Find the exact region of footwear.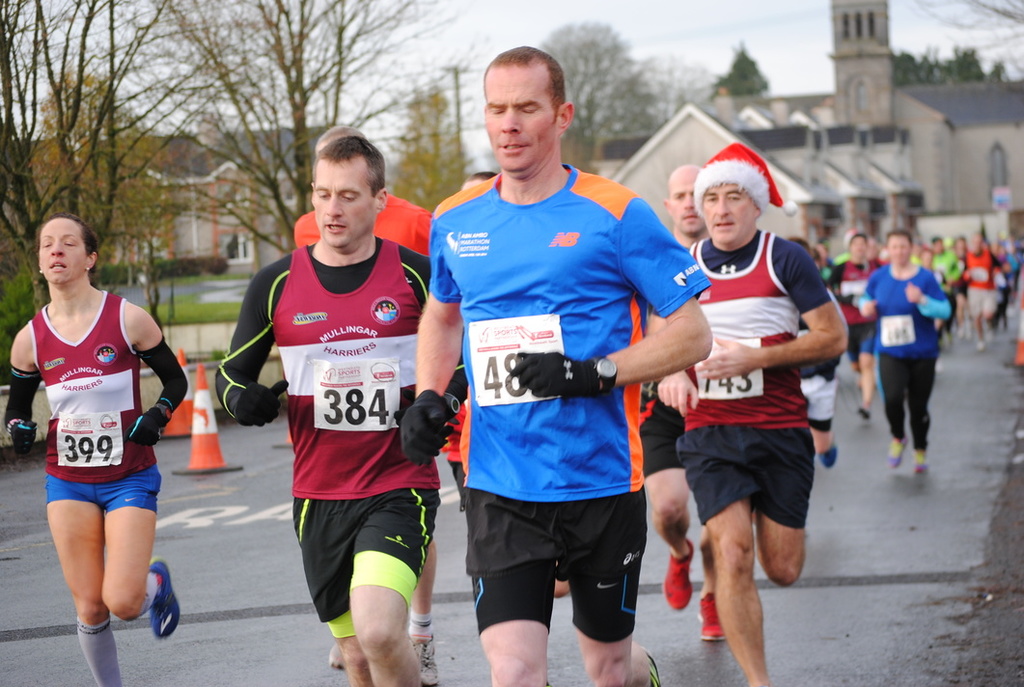
Exact region: region(814, 439, 845, 464).
